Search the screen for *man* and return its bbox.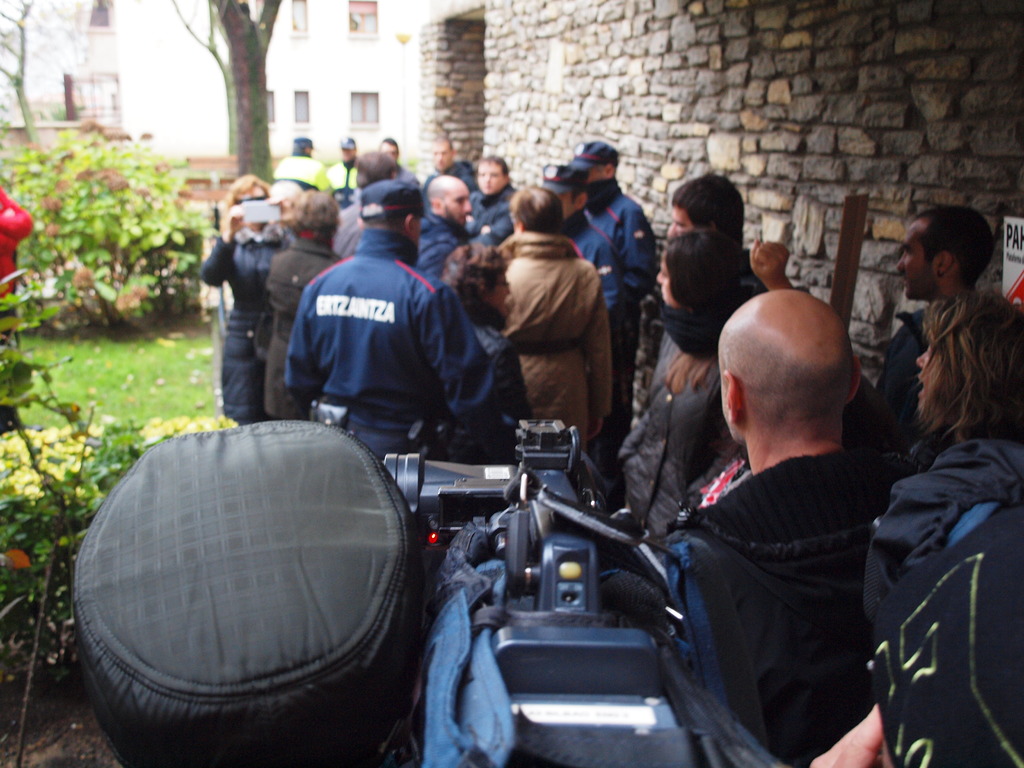
Found: [left=271, top=134, right=335, bottom=189].
